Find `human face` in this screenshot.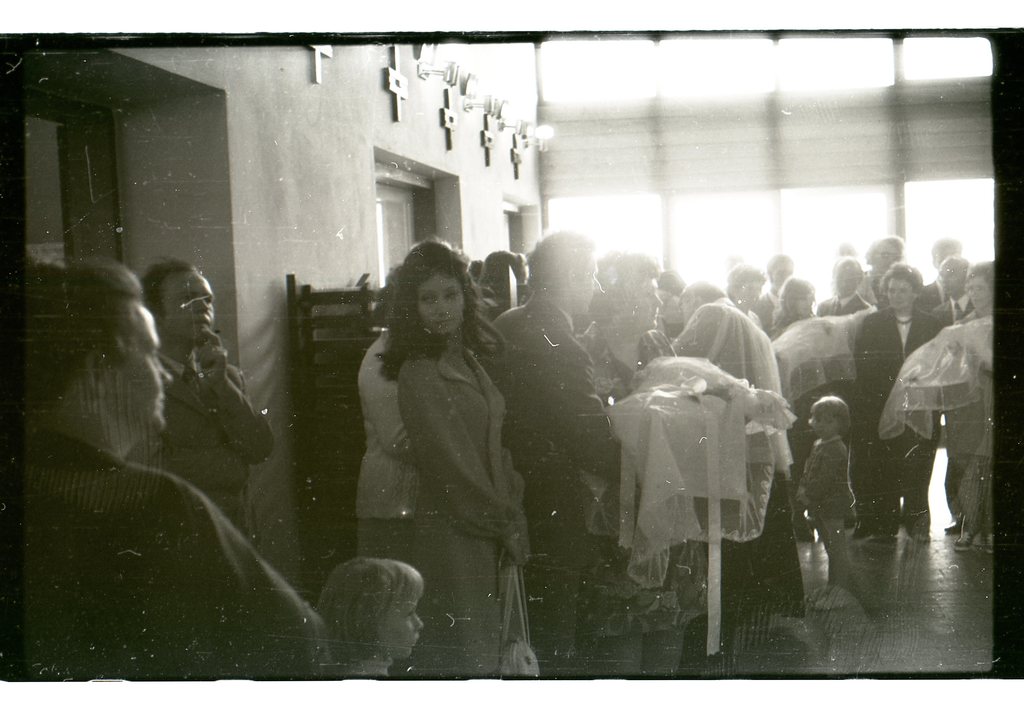
The bounding box for `human face` is crop(629, 272, 659, 336).
